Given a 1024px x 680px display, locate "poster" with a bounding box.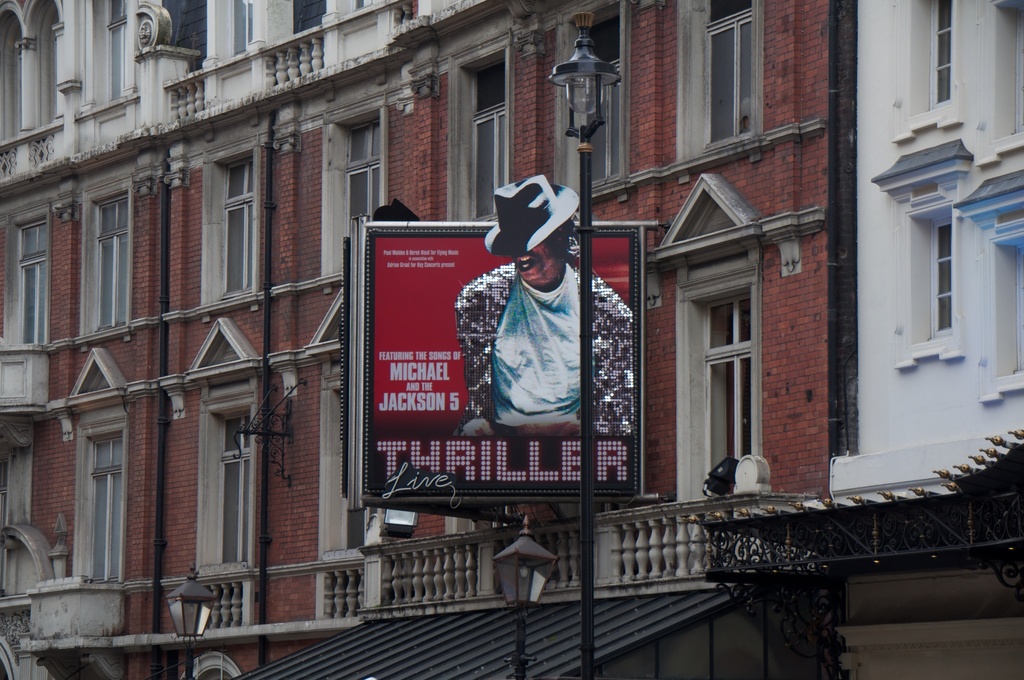
Located: (left=372, top=177, right=640, bottom=502).
